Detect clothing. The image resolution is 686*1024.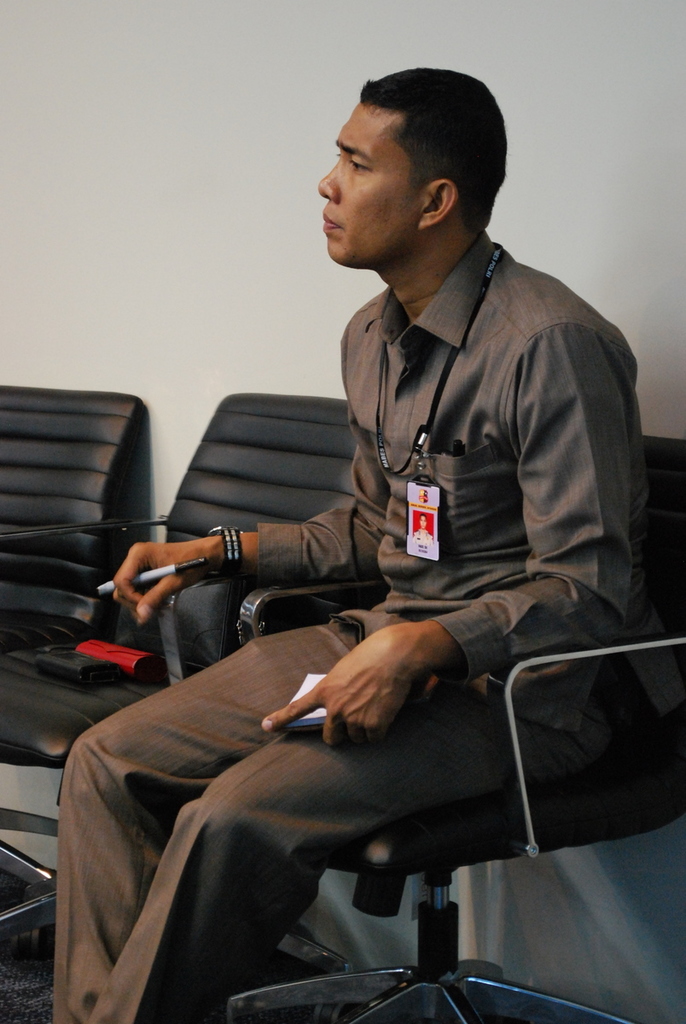
[412, 527, 433, 539].
